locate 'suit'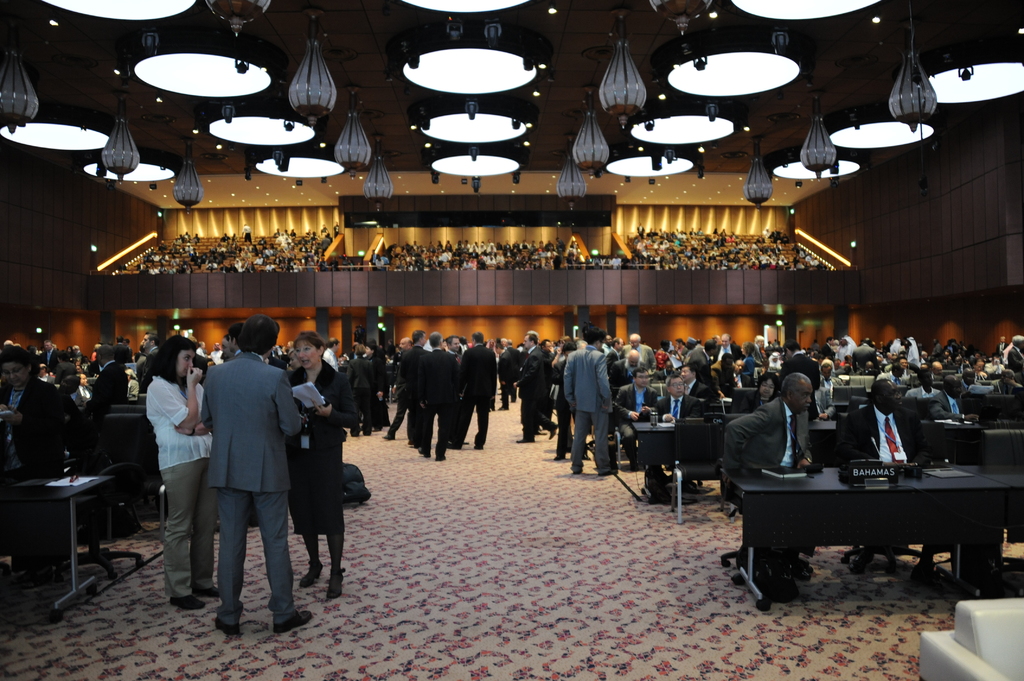
bbox=[732, 373, 752, 388]
